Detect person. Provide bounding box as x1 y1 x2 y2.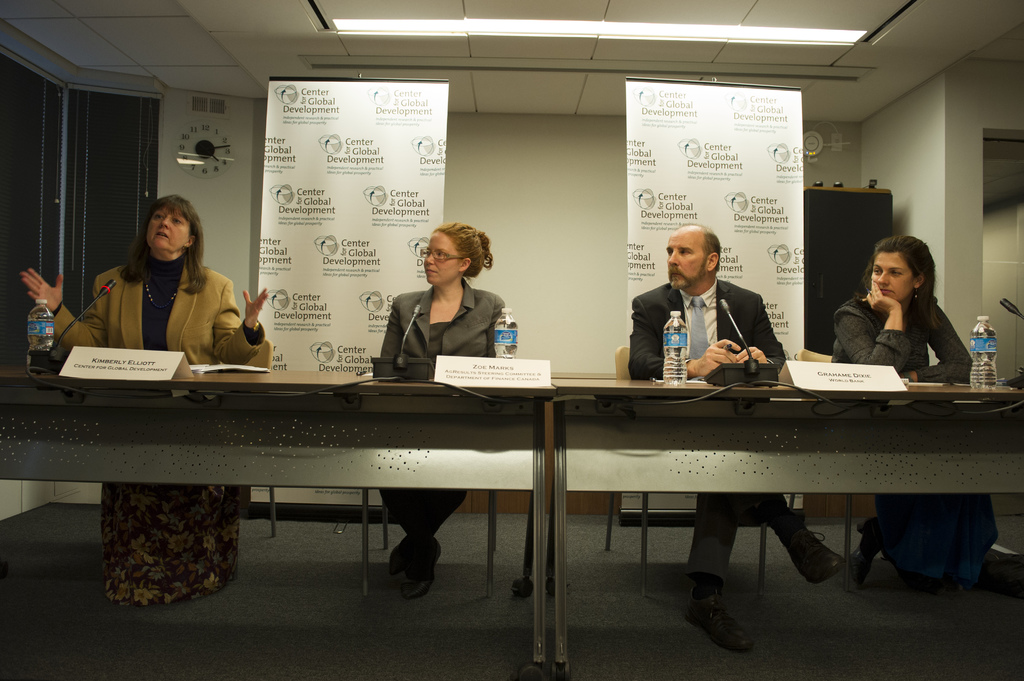
23 193 269 609.
